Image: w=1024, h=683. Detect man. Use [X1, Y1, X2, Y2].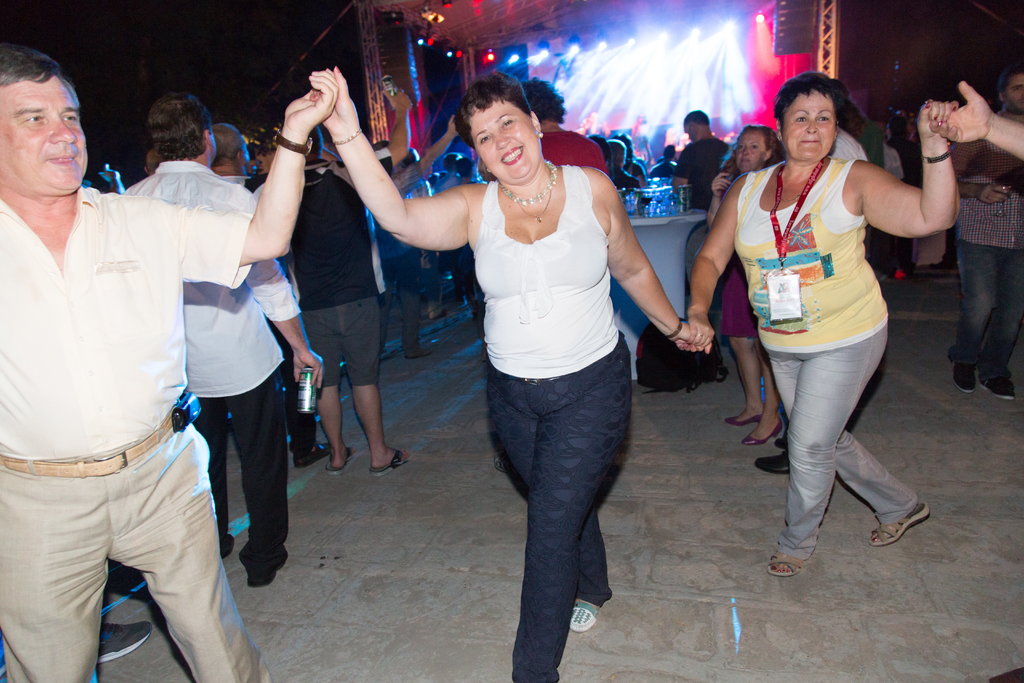
[671, 108, 730, 288].
